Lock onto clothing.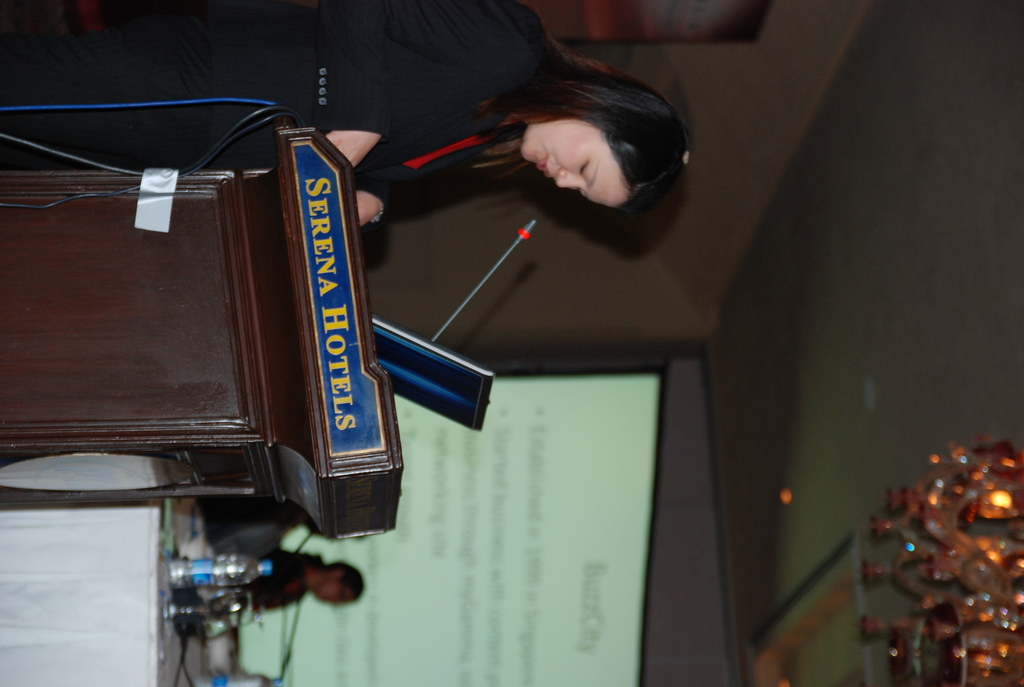
Locked: {"left": 2, "top": 0, "right": 559, "bottom": 209}.
